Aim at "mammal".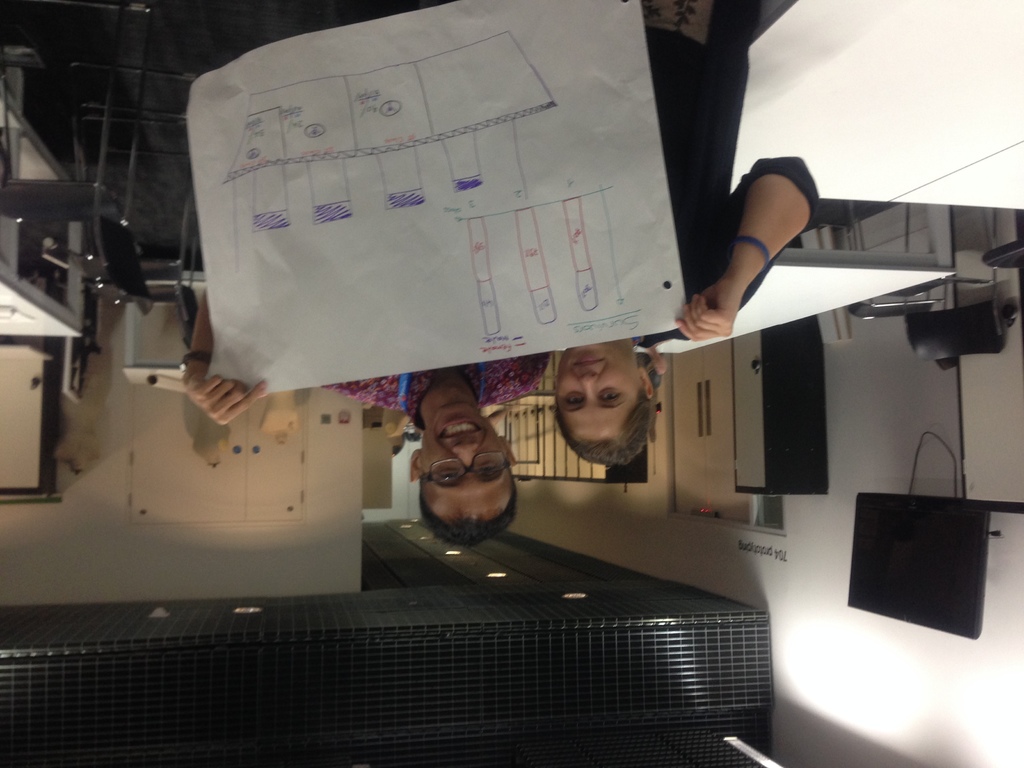
Aimed at {"x1": 177, "y1": 278, "x2": 572, "y2": 547}.
